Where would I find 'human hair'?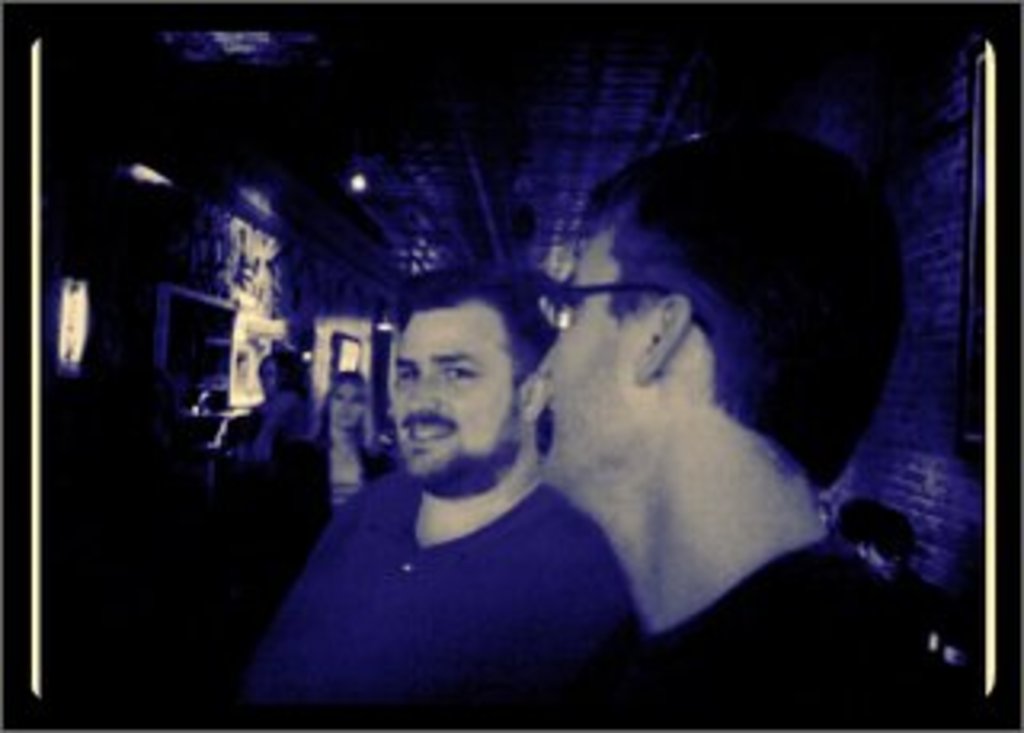
At 554, 106, 925, 499.
